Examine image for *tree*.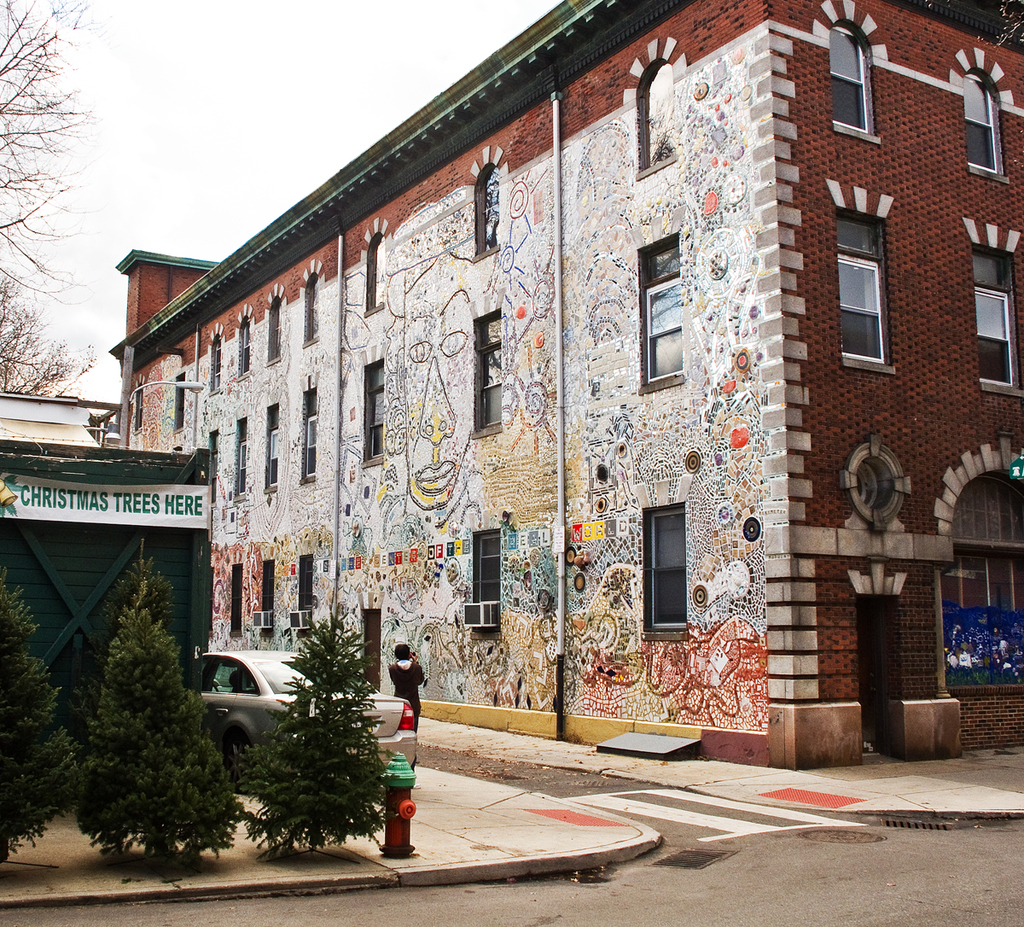
Examination result: 69:598:230:866.
